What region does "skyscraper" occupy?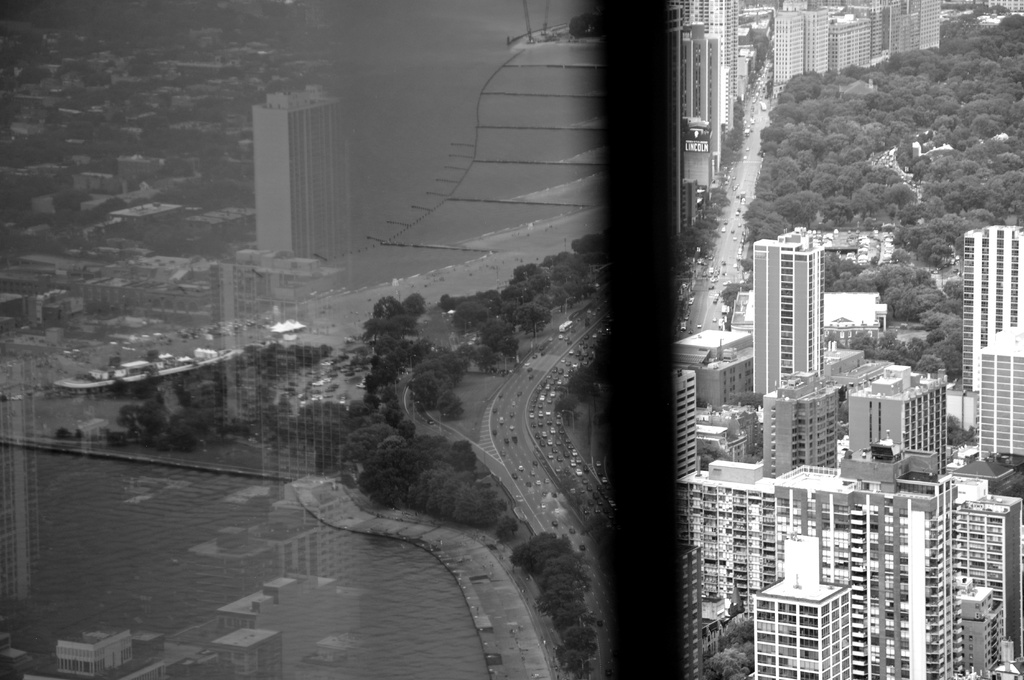
crop(772, 12, 808, 93).
